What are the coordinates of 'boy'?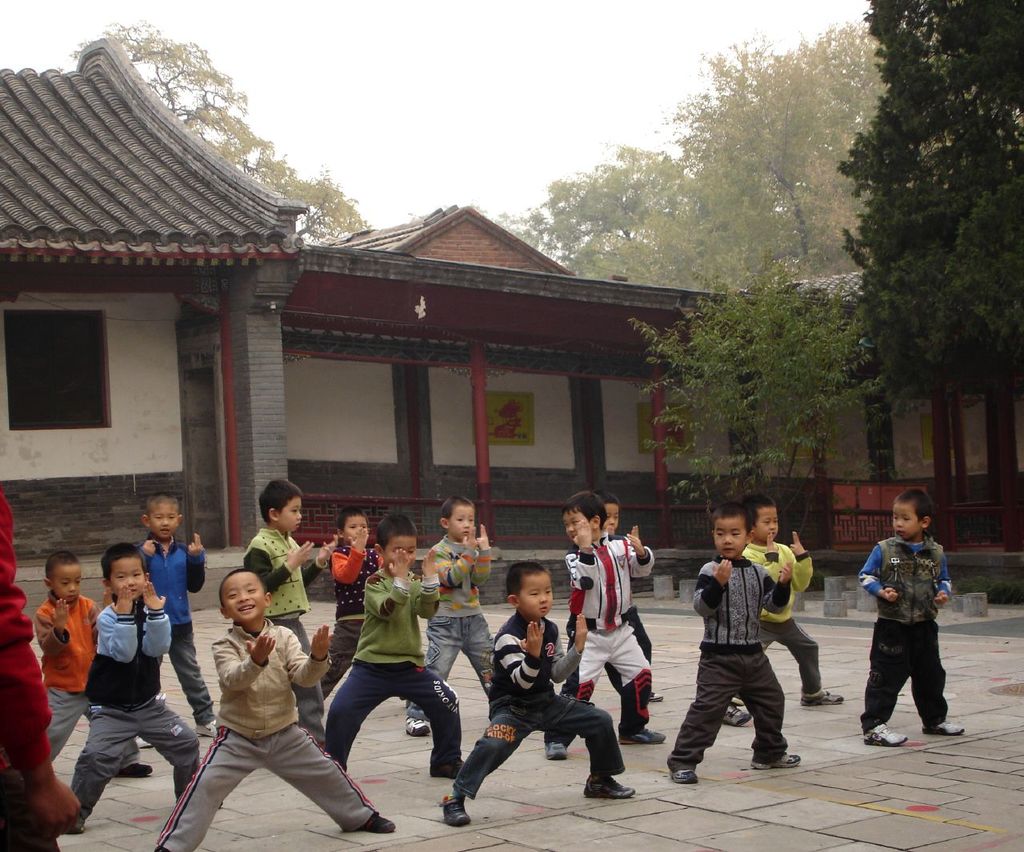
BBox(245, 476, 339, 732).
